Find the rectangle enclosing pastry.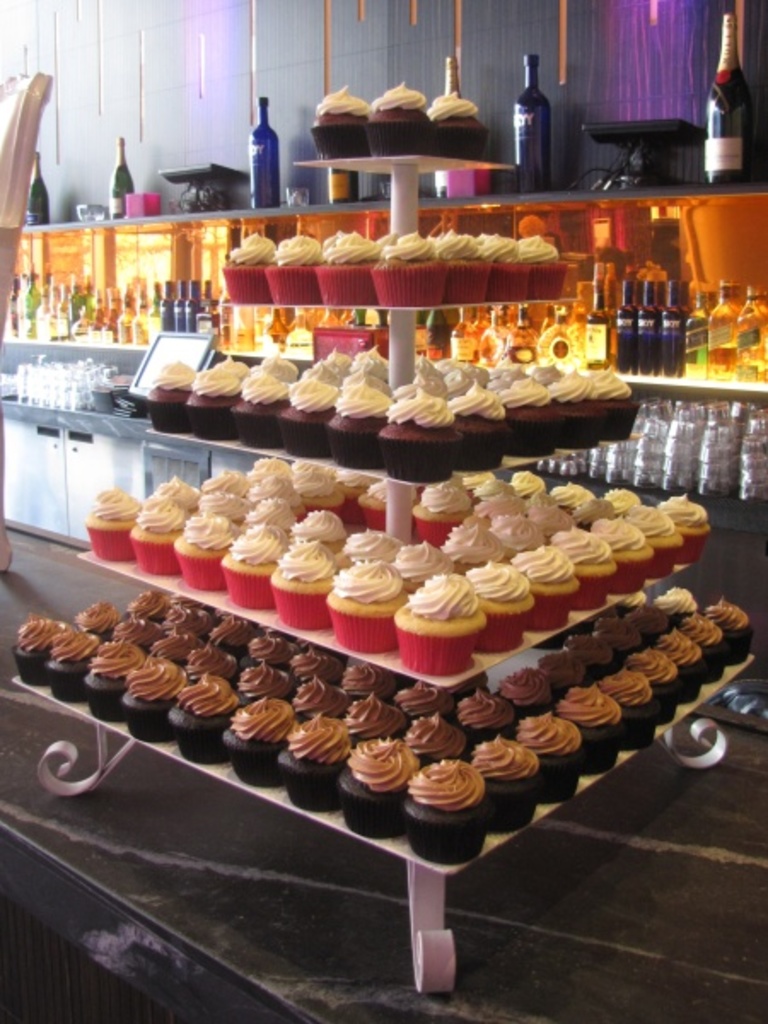
(403,759,483,865).
